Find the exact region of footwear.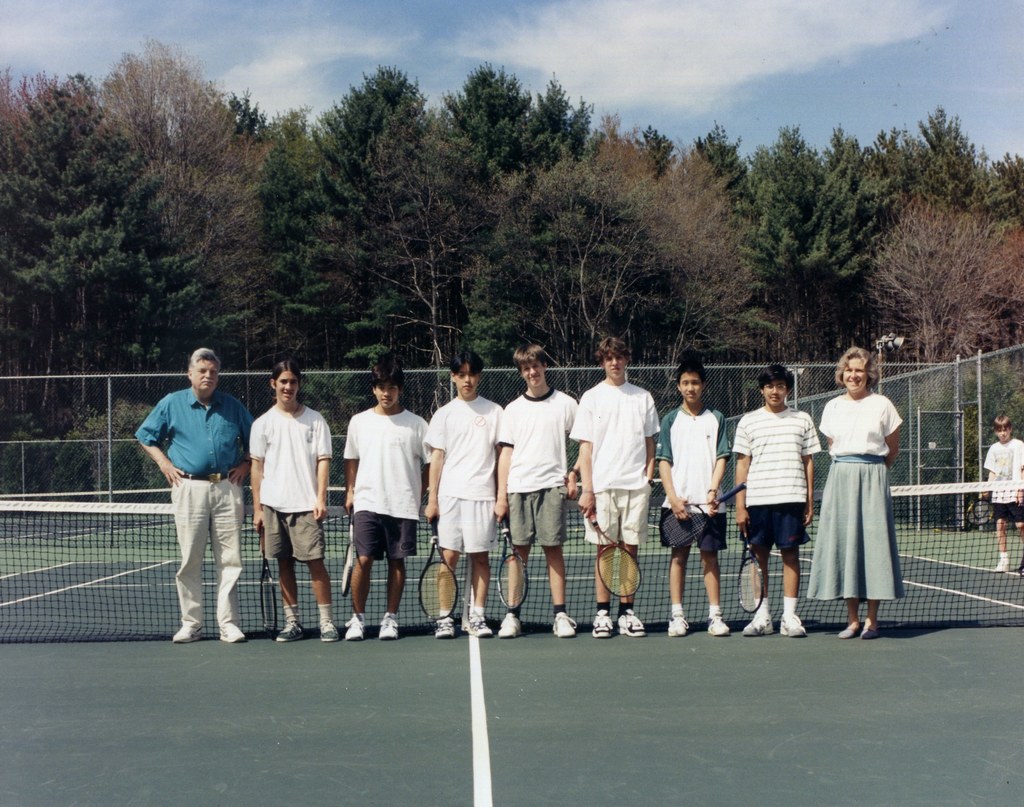
Exact region: pyautogui.locateOnScreen(744, 616, 776, 637).
